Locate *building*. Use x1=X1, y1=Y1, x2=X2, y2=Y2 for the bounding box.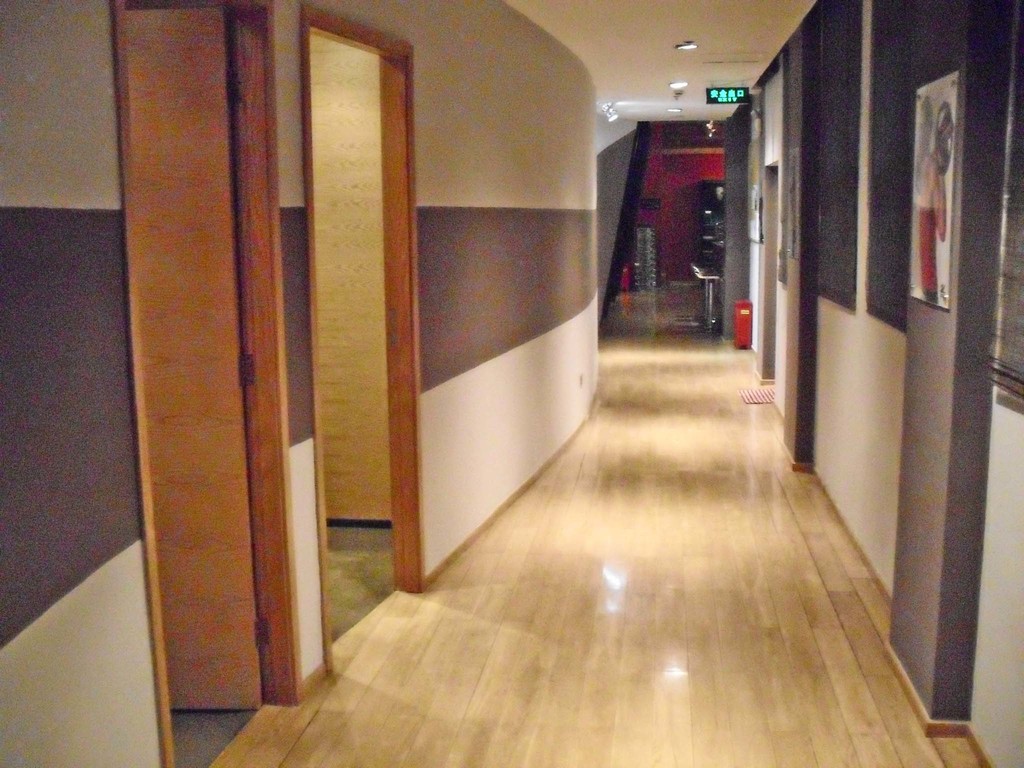
x1=1, y1=0, x2=1023, y2=767.
